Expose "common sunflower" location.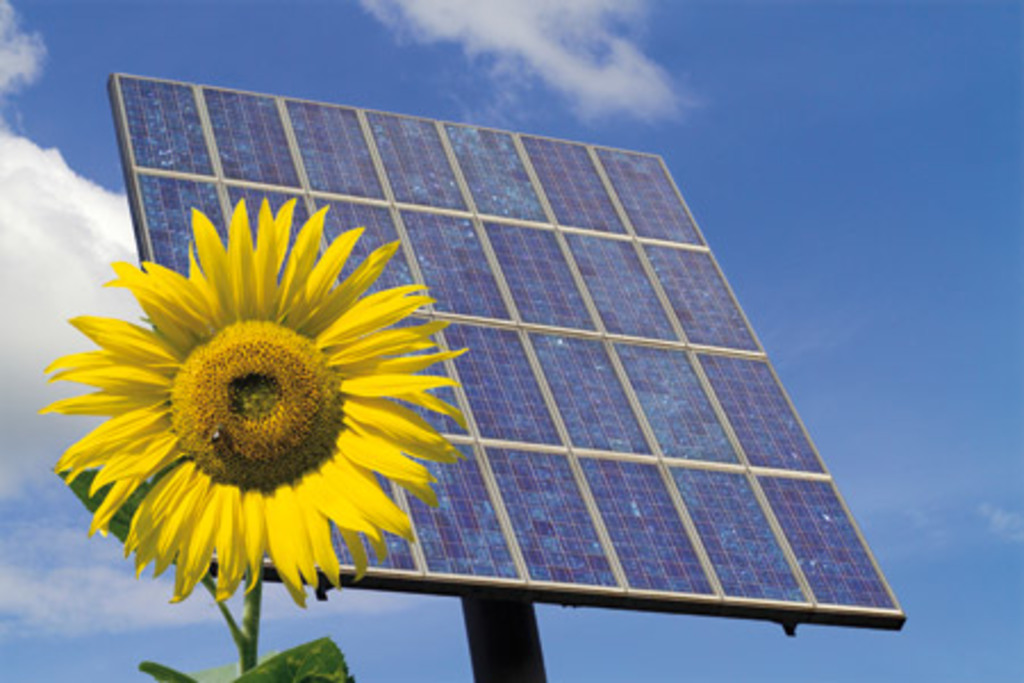
Exposed at crop(34, 194, 466, 608).
